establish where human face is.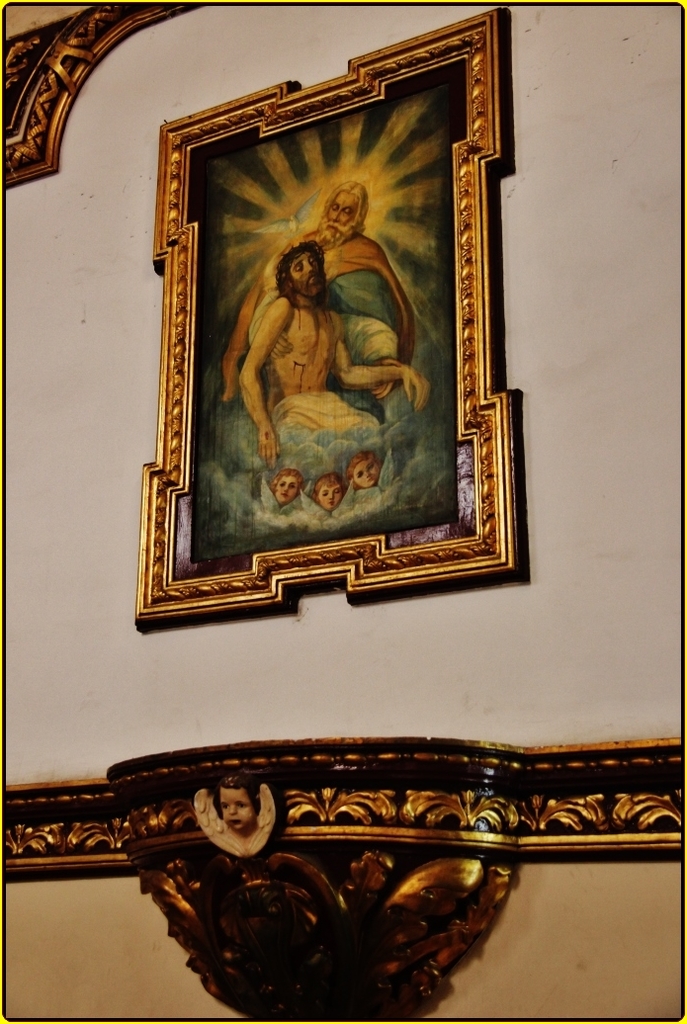
Established at (222,788,256,830).
